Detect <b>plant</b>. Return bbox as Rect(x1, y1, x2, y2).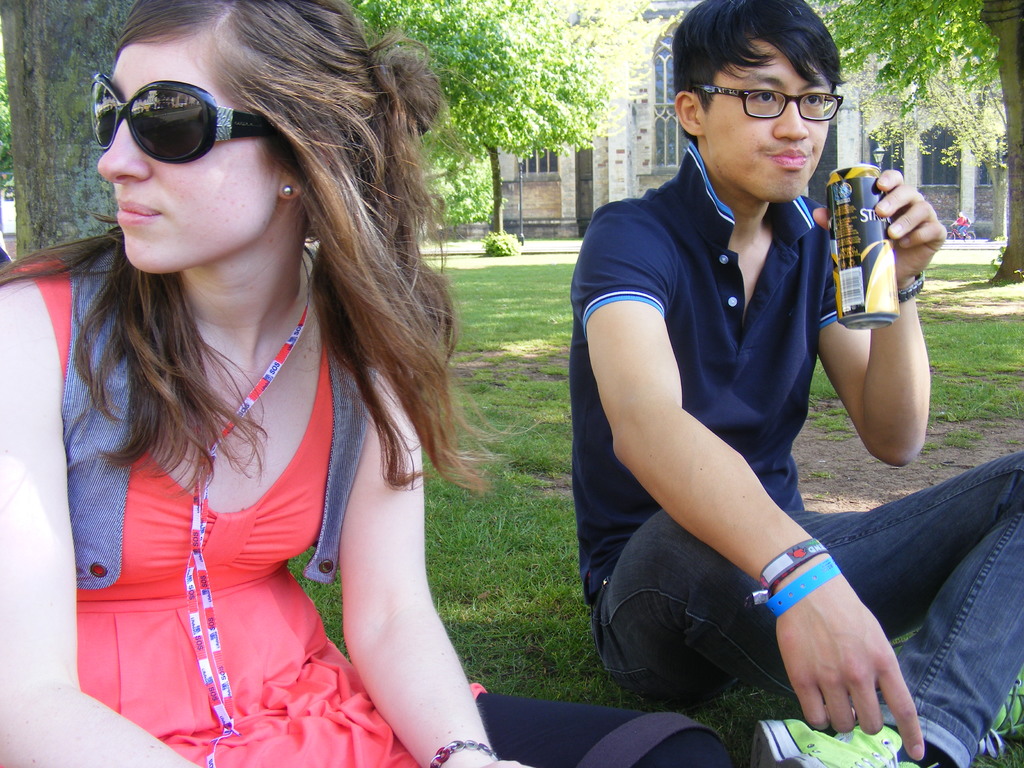
Rect(481, 228, 516, 257).
